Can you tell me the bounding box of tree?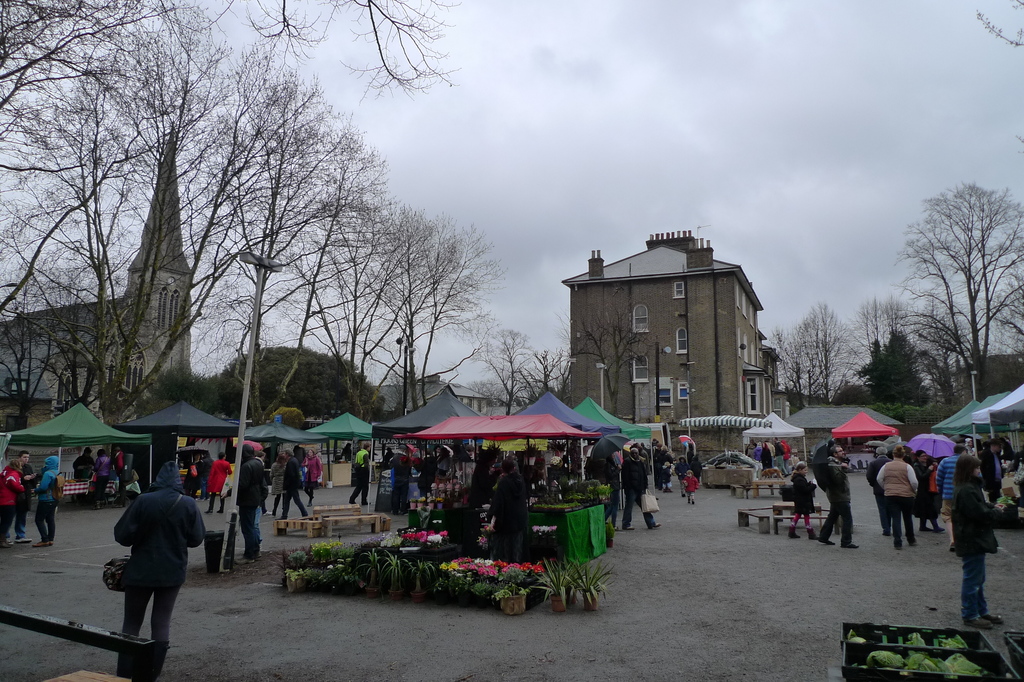
BBox(863, 327, 938, 409).
